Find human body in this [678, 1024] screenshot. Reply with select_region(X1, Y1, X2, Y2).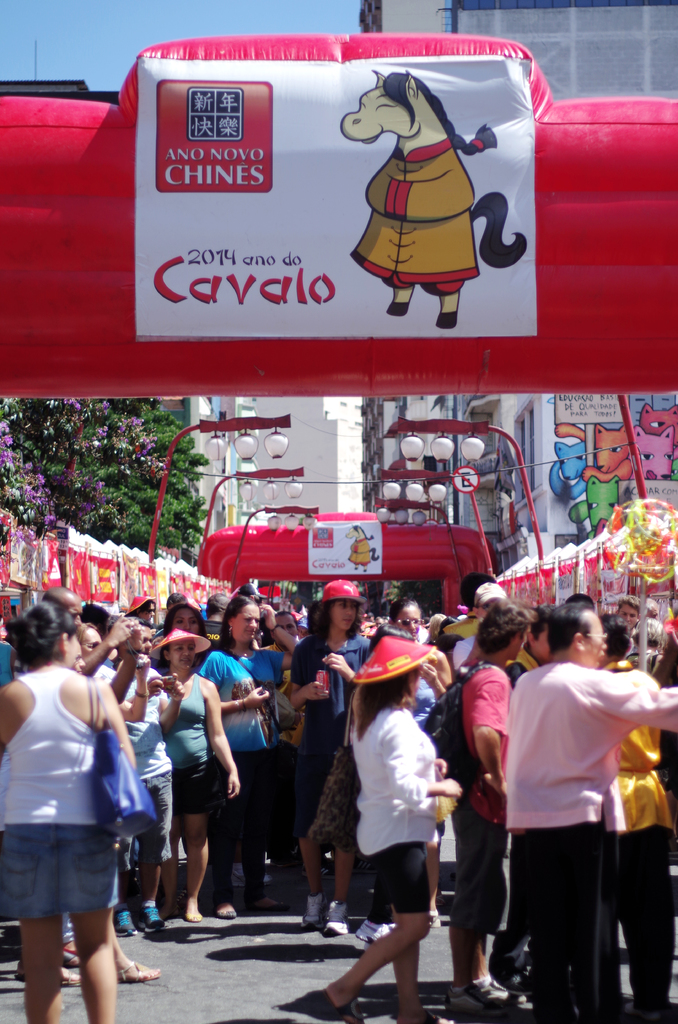
select_region(611, 614, 677, 1016).
